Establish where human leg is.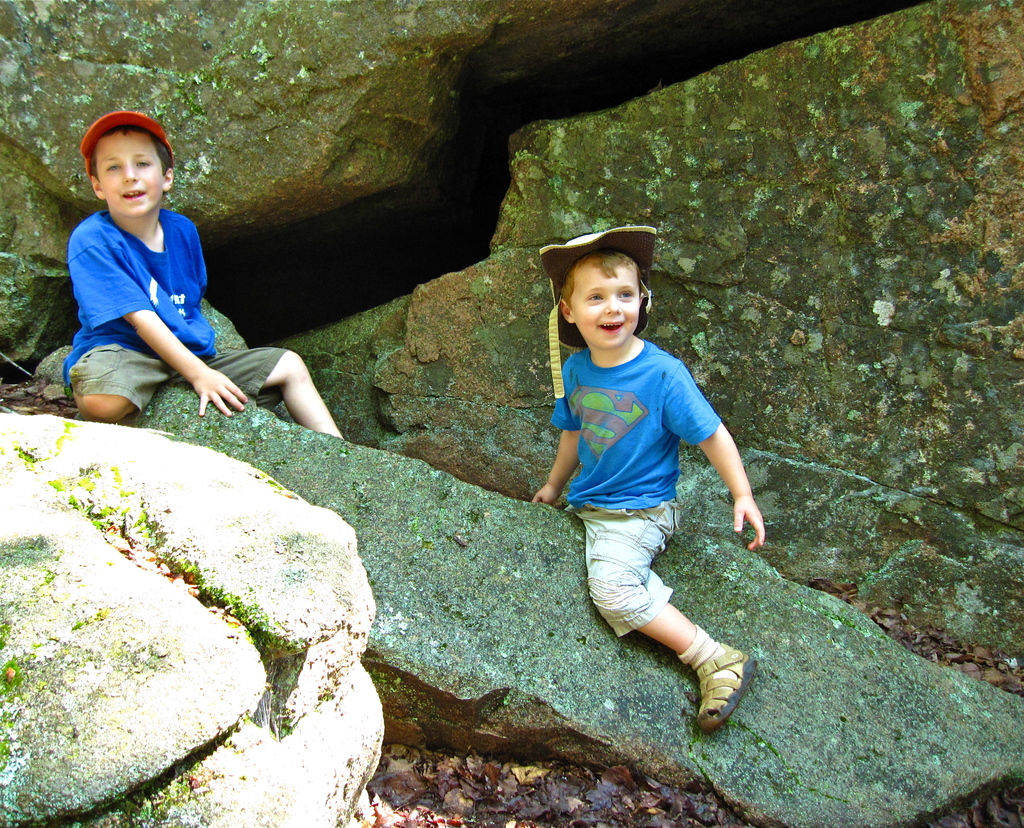
Established at (x1=268, y1=351, x2=344, y2=443).
